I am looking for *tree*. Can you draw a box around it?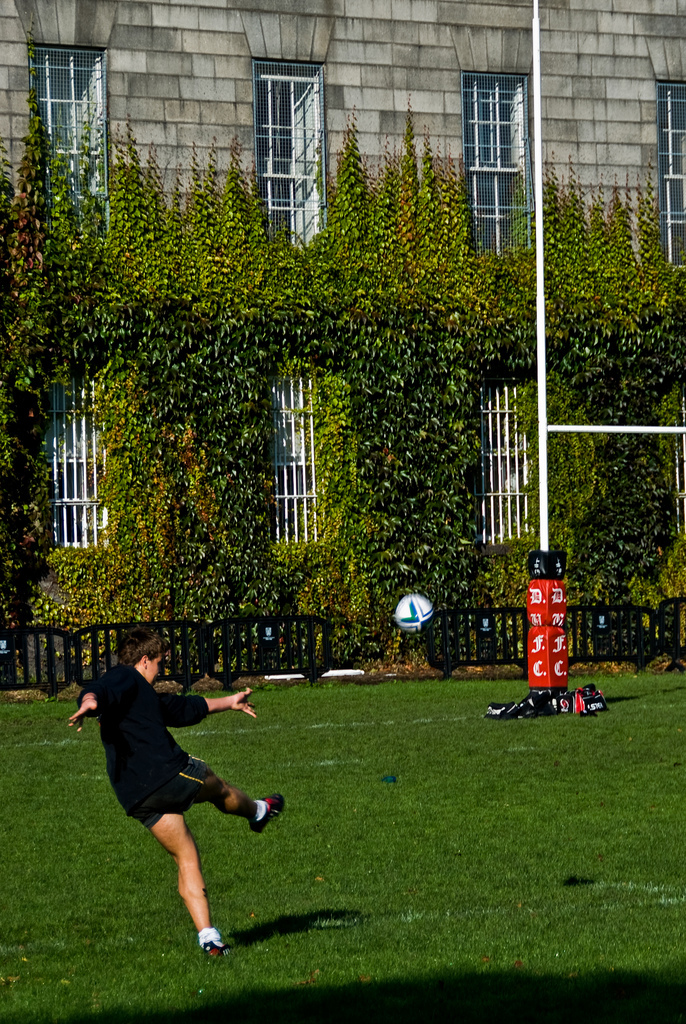
Sure, the bounding box is [x1=0, y1=17, x2=680, y2=711].
